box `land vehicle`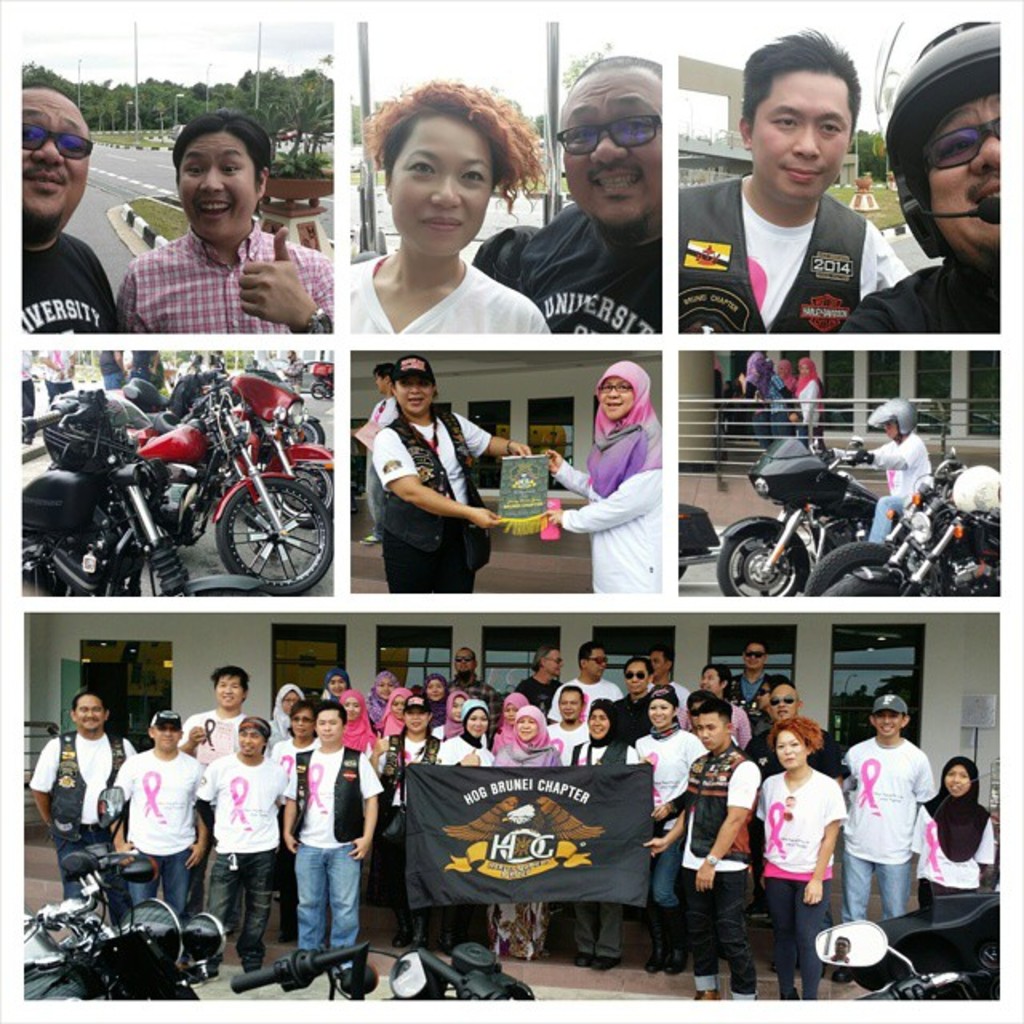
(left=123, top=373, right=330, bottom=523)
